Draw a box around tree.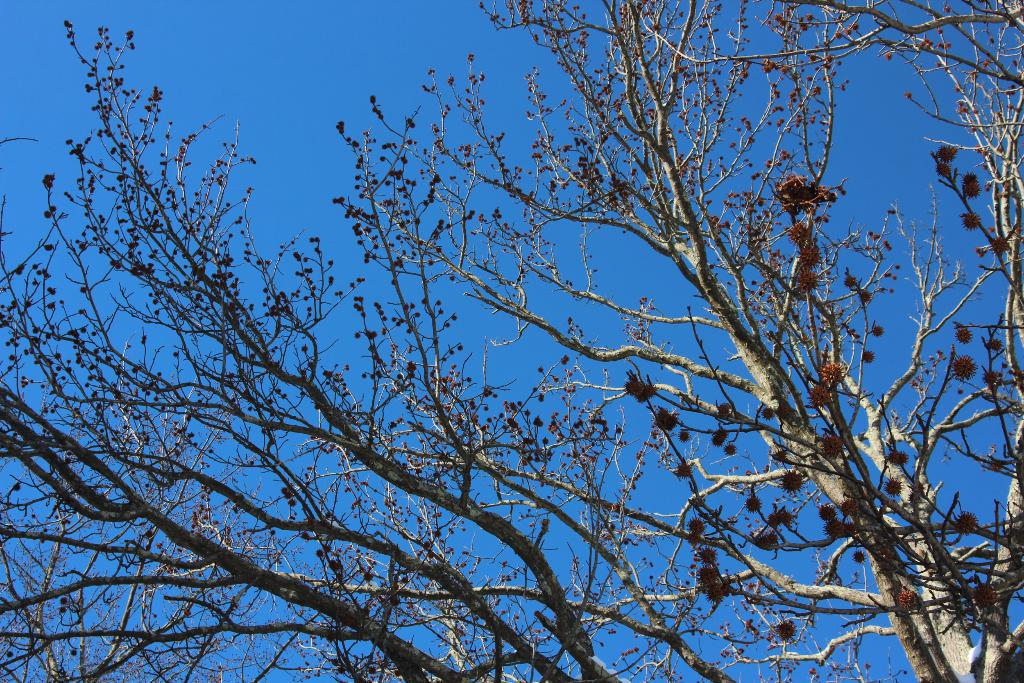
0:3:1023:682.
